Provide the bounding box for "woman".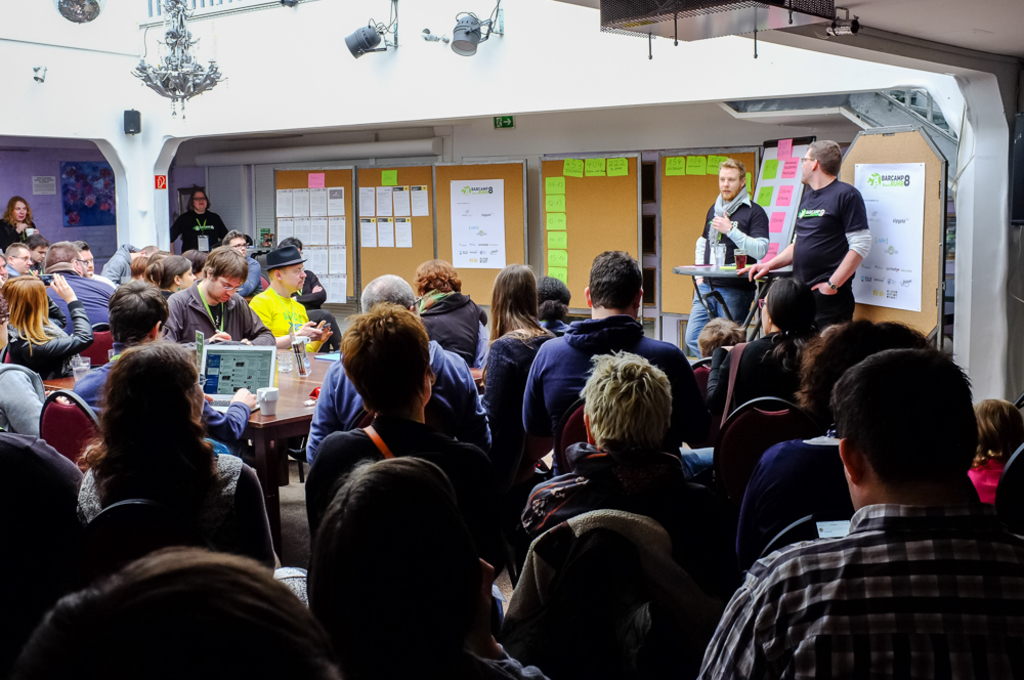
(x1=55, y1=333, x2=243, y2=534).
